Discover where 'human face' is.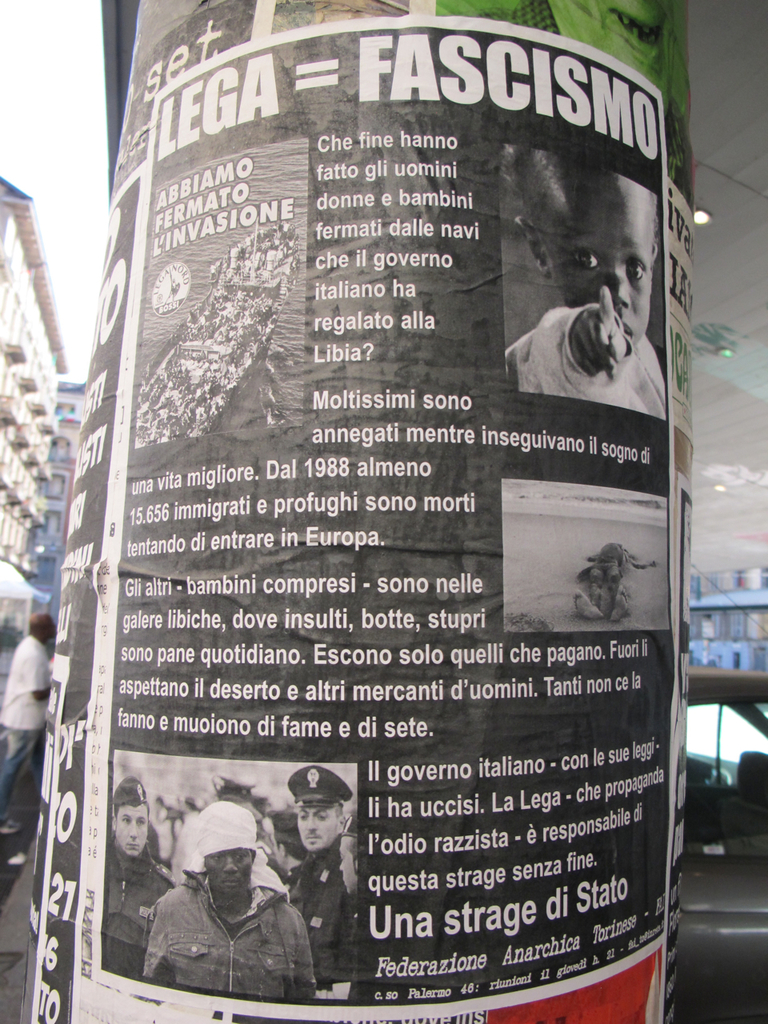
Discovered at locate(297, 809, 339, 853).
